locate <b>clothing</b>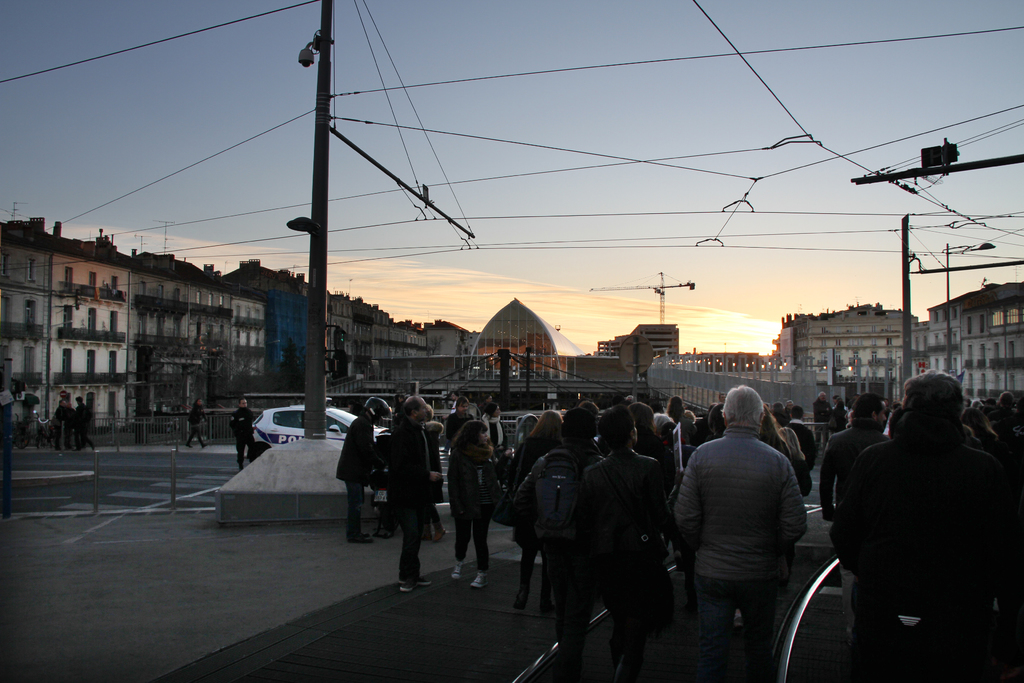
(512, 439, 602, 642)
